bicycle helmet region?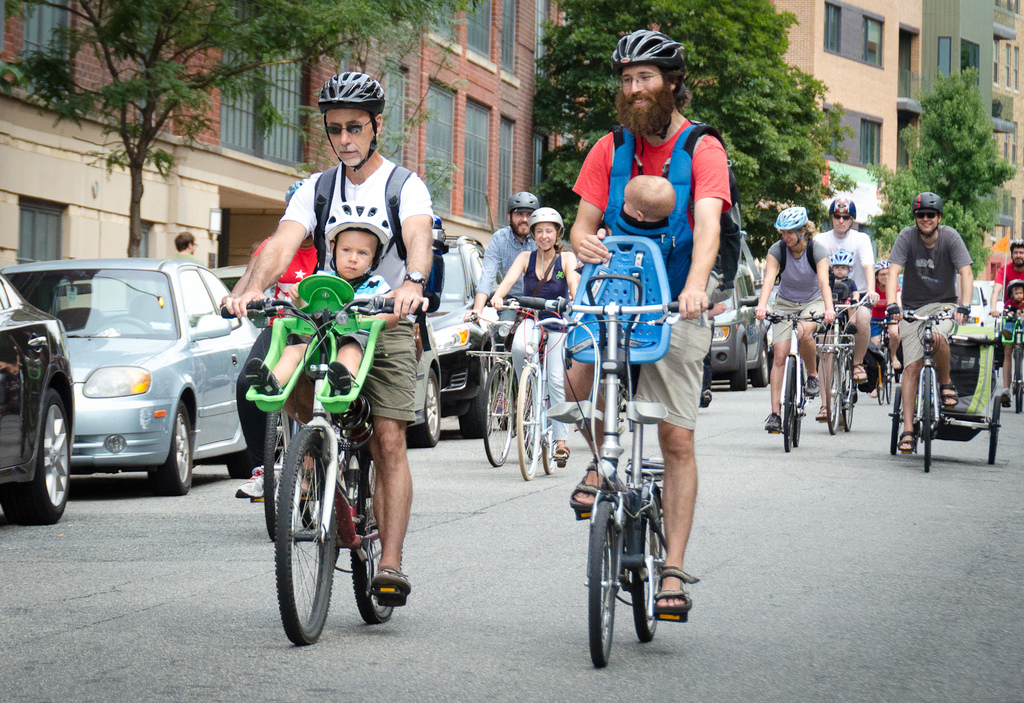
(x1=768, y1=204, x2=809, y2=238)
